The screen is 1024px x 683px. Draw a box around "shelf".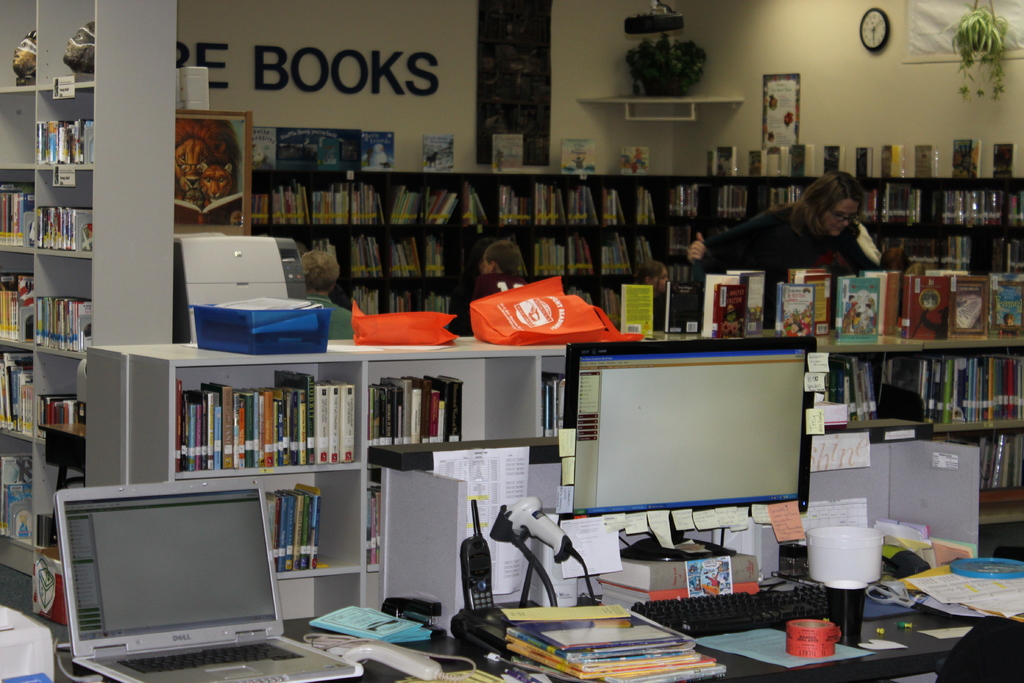
box=[241, 179, 1023, 331].
